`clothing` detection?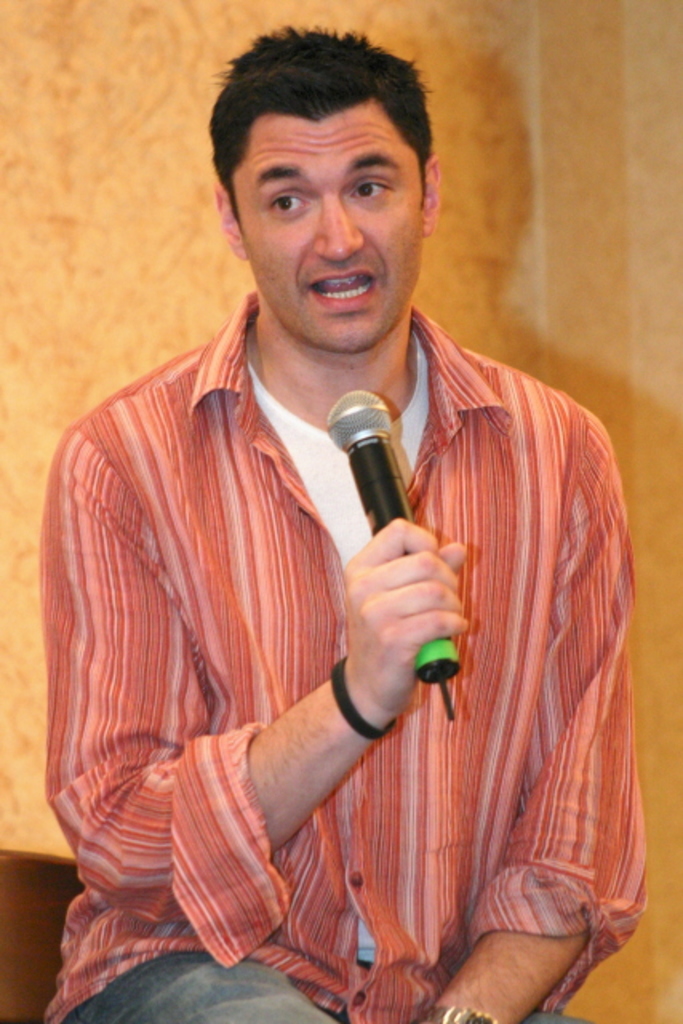
x1=27, y1=283, x2=651, y2=1022
